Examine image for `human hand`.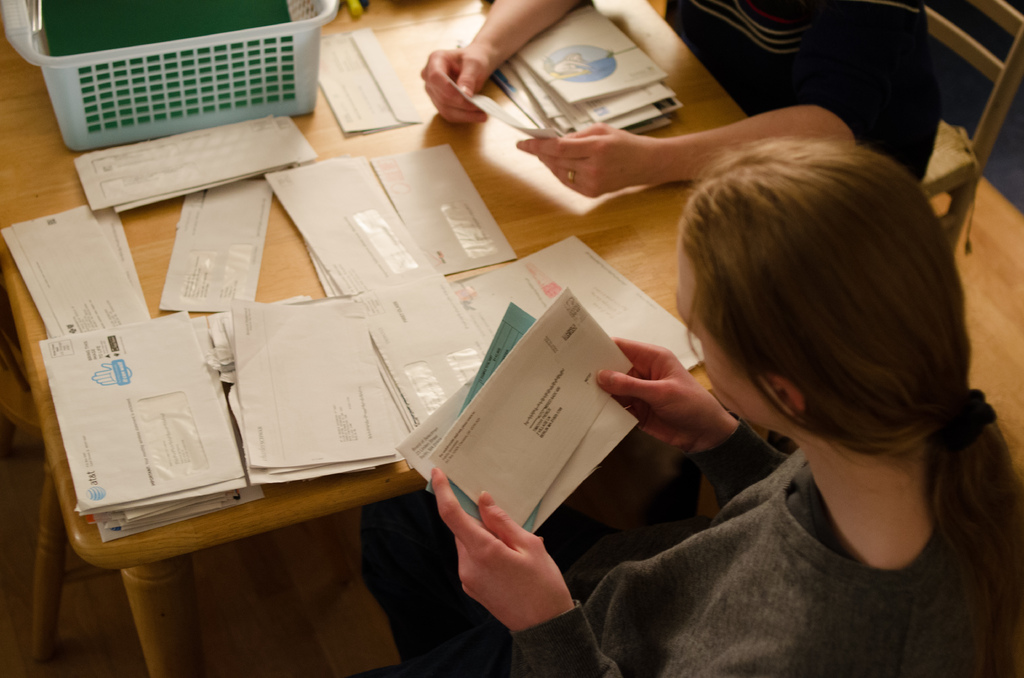
Examination result: BBox(594, 335, 734, 455).
